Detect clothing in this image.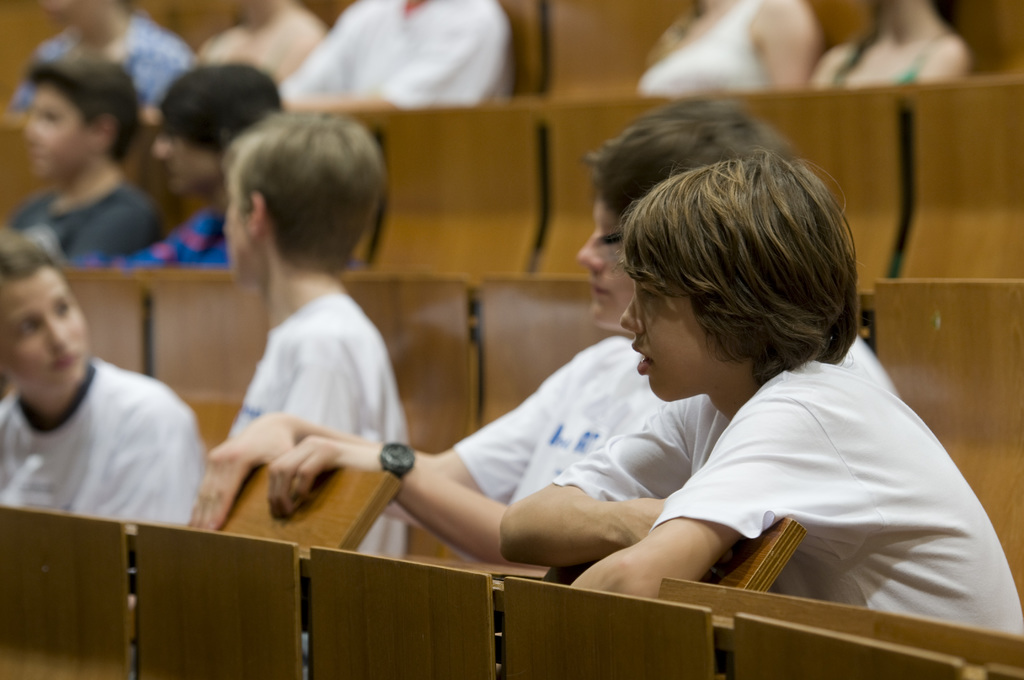
Detection: box=[639, 0, 774, 97].
